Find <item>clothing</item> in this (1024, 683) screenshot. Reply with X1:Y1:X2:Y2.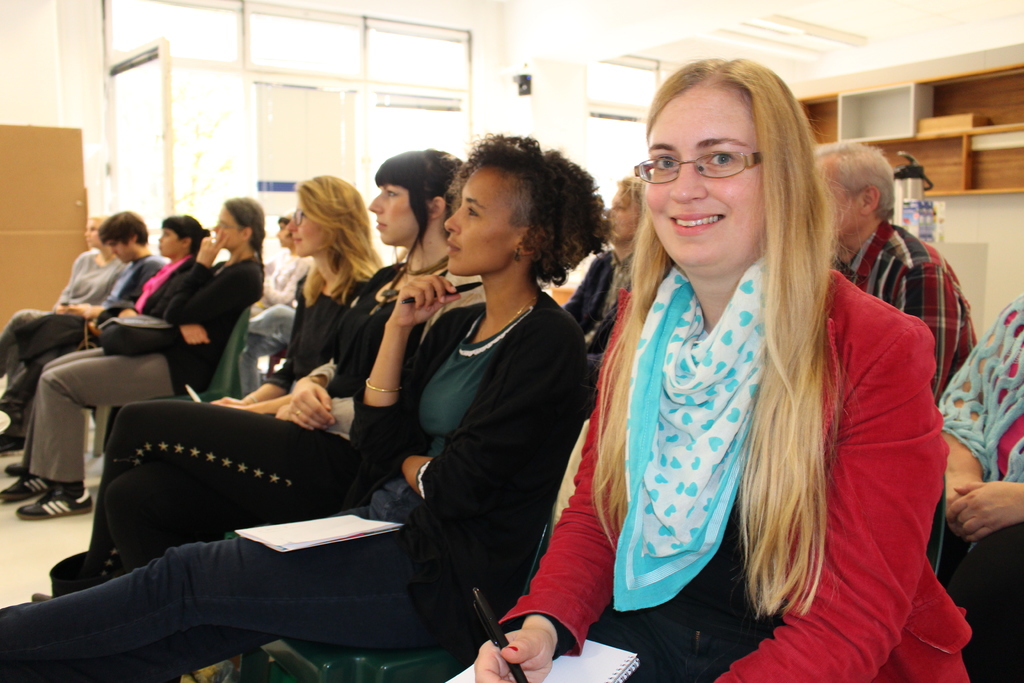
4:299:591:682.
